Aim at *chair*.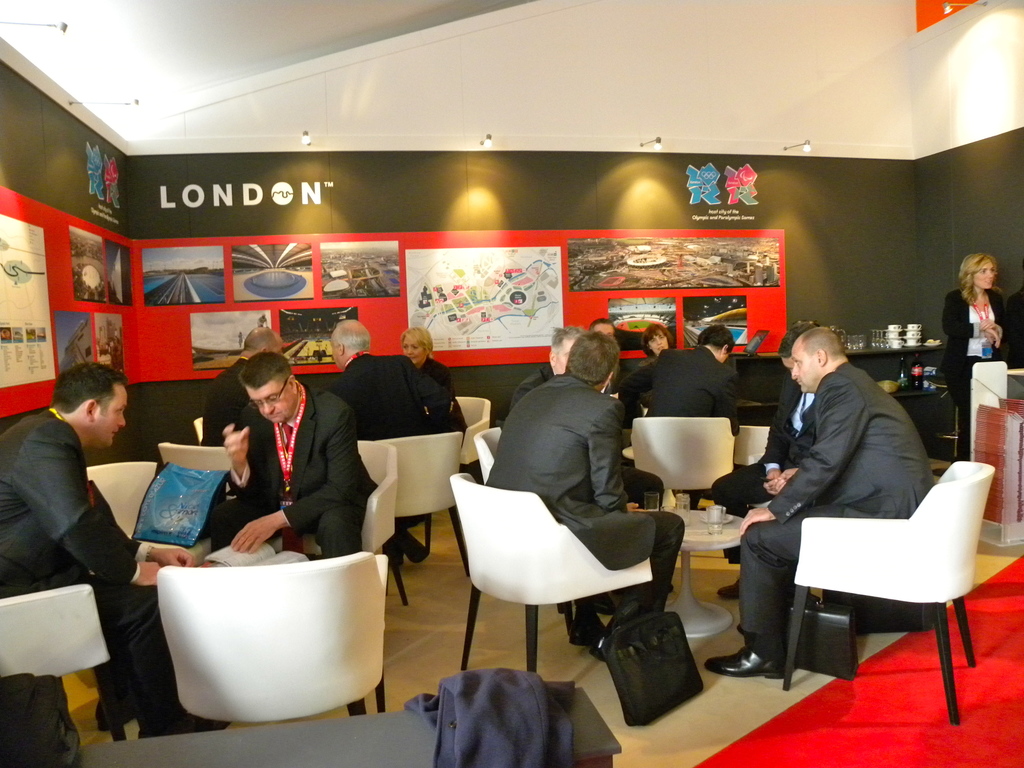
Aimed at <region>457, 396, 492, 485</region>.
